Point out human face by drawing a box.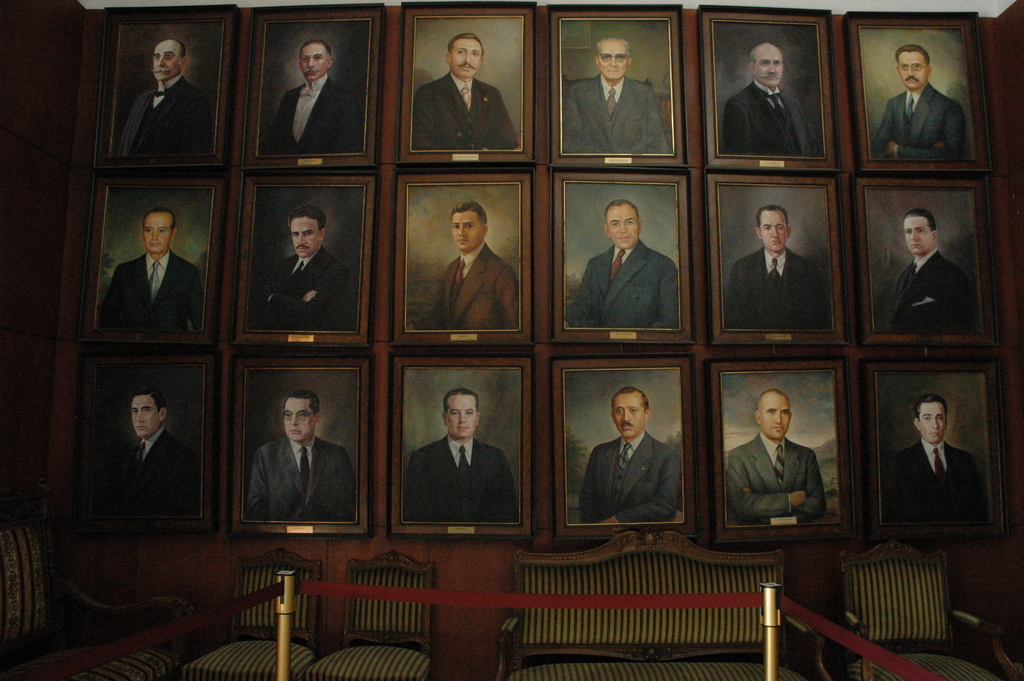
{"x1": 299, "y1": 42, "x2": 328, "y2": 80}.
